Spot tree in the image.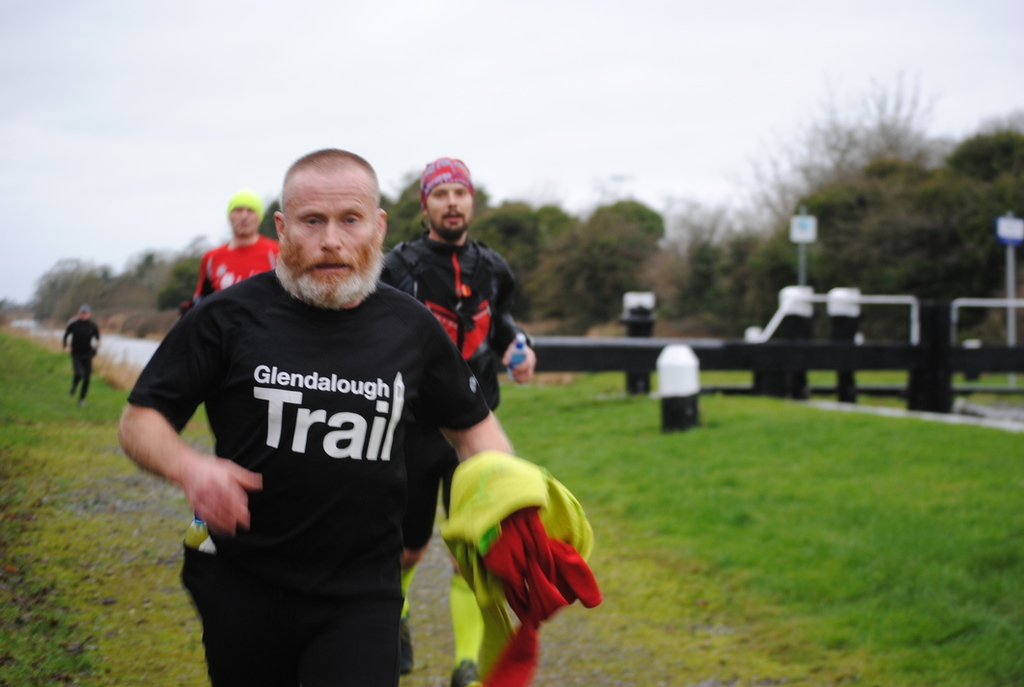
tree found at [left=609, top=196, right=663, bottom=240].
